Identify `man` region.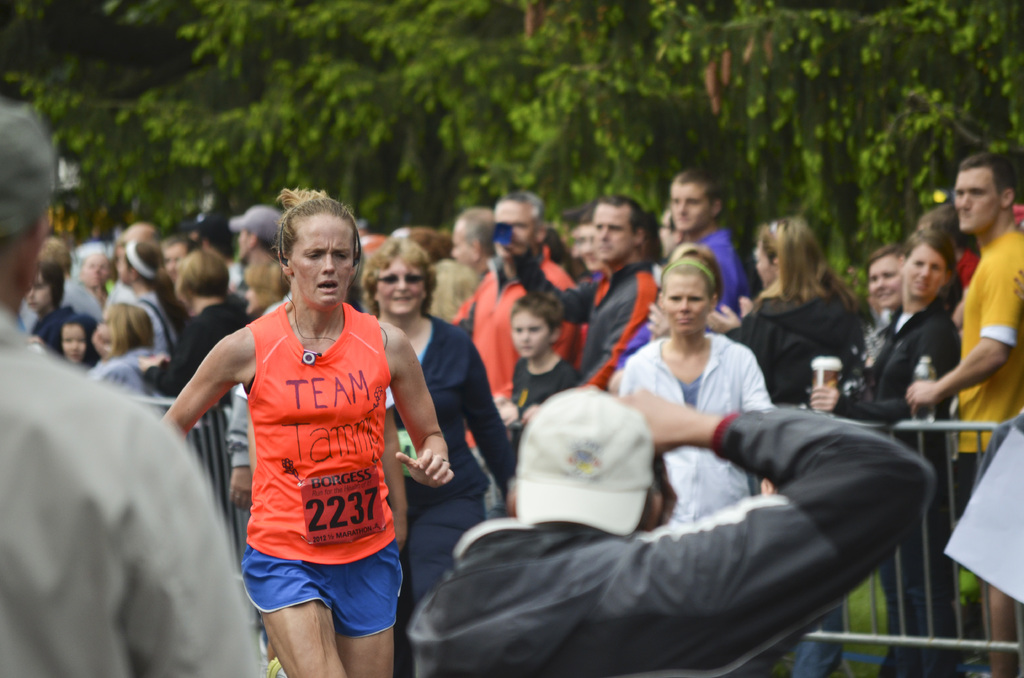
Region: bbox(234, 201, 285, 254).
